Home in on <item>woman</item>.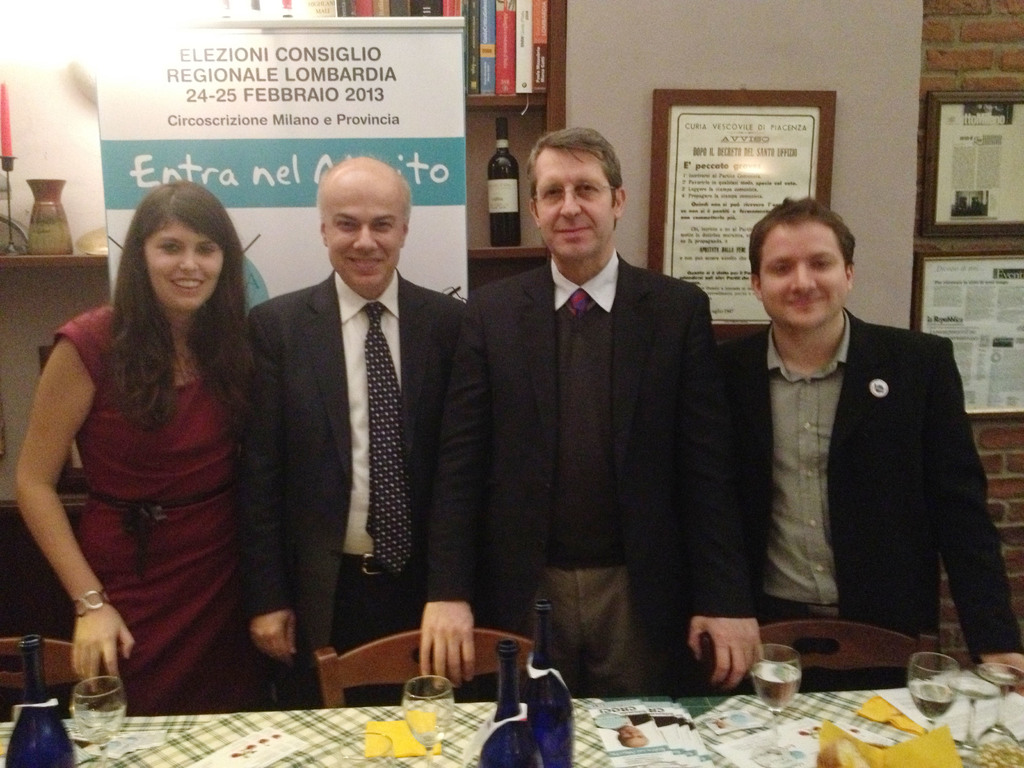
Homed in at Rect(14, 170, 291, 744).
